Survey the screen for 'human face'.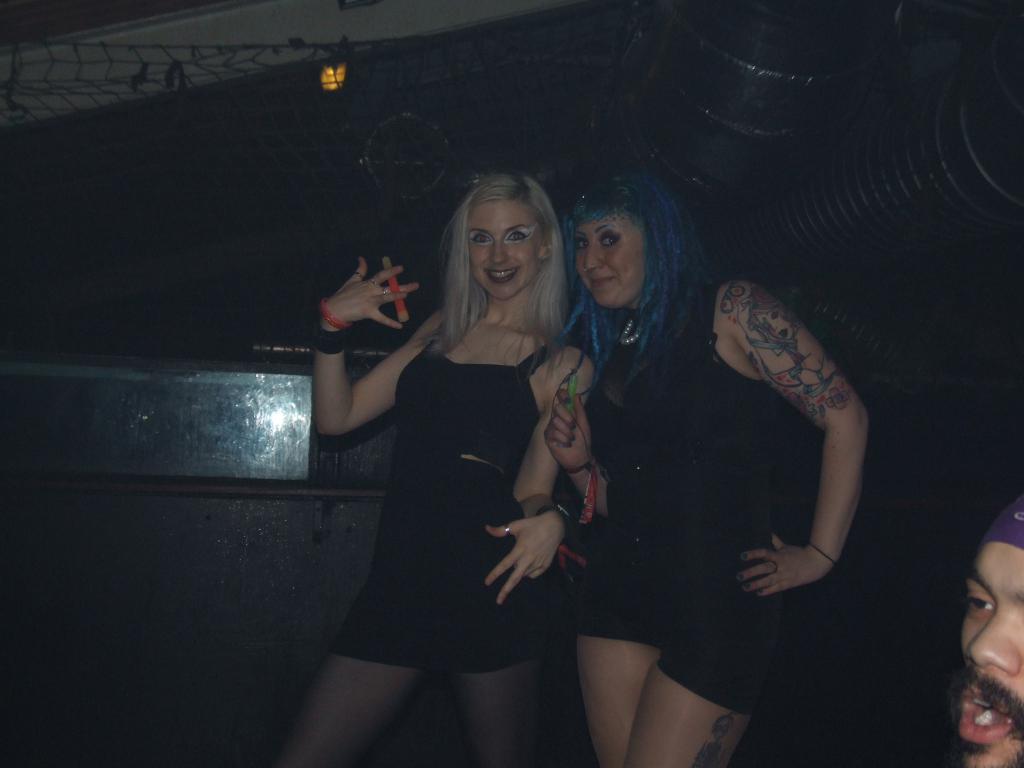
Survey found: x1=470 y1=201 x2=542 y2=303.
